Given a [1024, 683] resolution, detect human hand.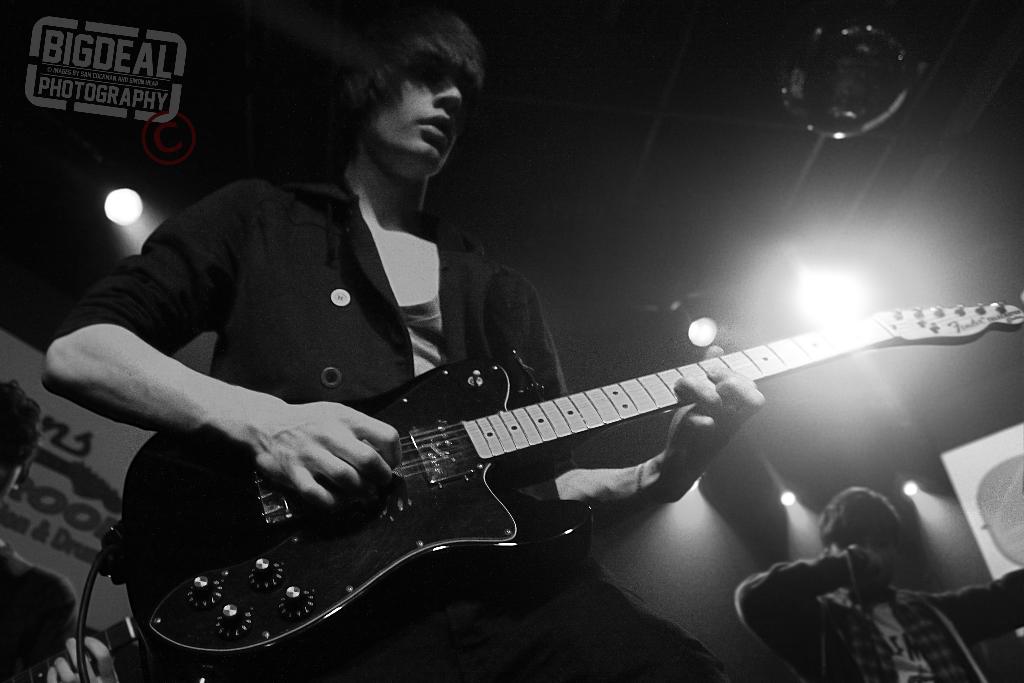
Rect(847, 541, 893, 586).
